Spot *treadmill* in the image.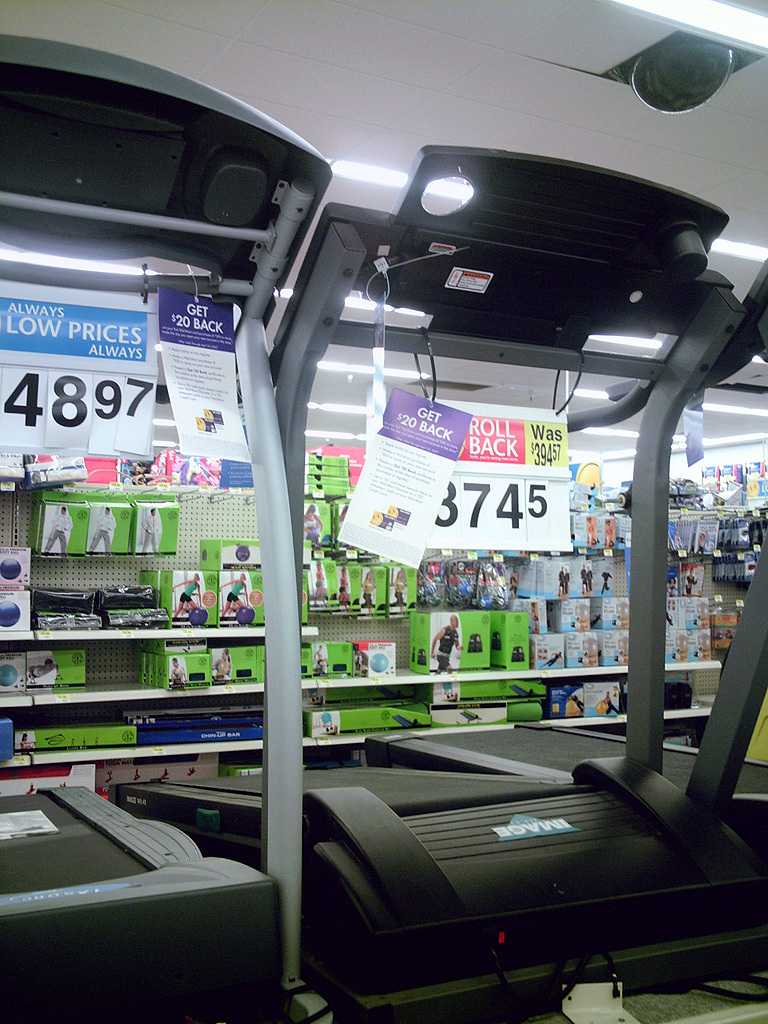
*treadmill* found at 360, 261, 767, 857.
